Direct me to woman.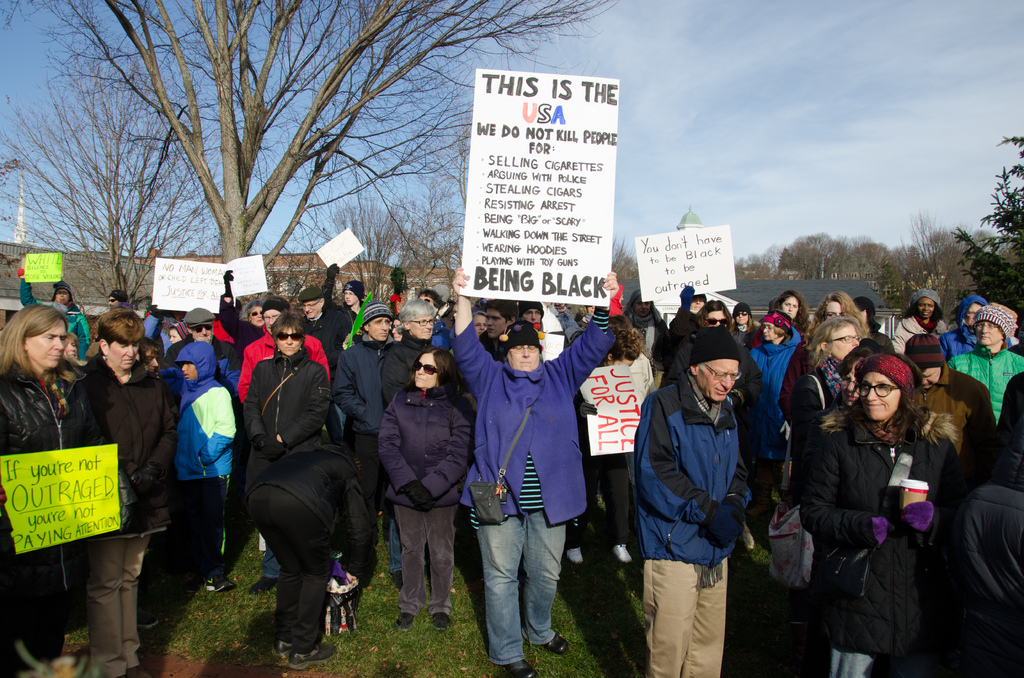
Direction: l=668, t=302, r=768, b=412.
